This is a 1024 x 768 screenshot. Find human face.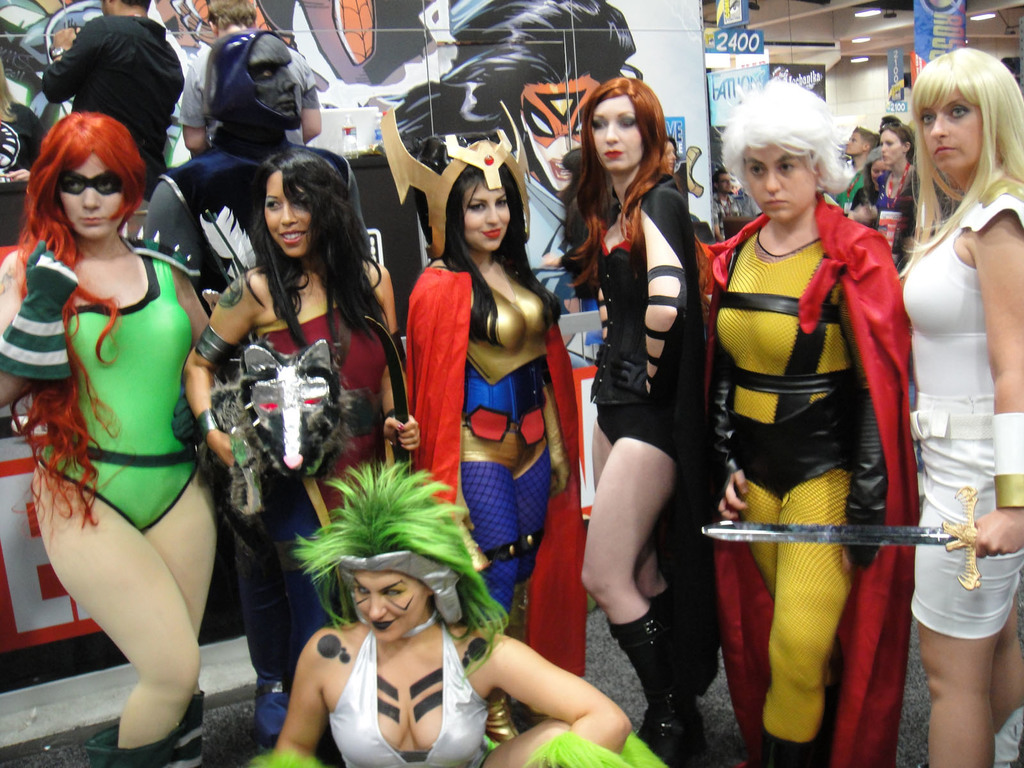
Bounding box: 60 151 126 239.
